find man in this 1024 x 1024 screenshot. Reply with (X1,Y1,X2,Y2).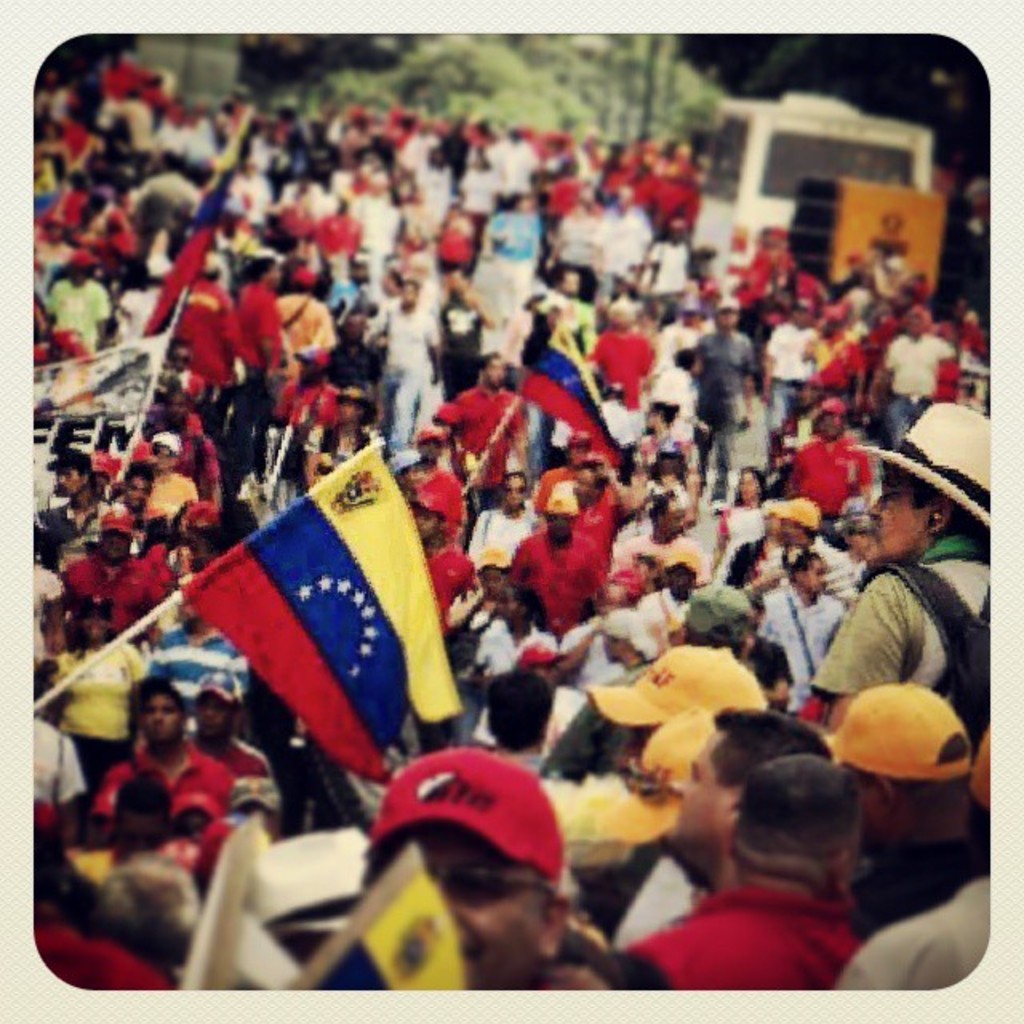
(803,309,864,400).
